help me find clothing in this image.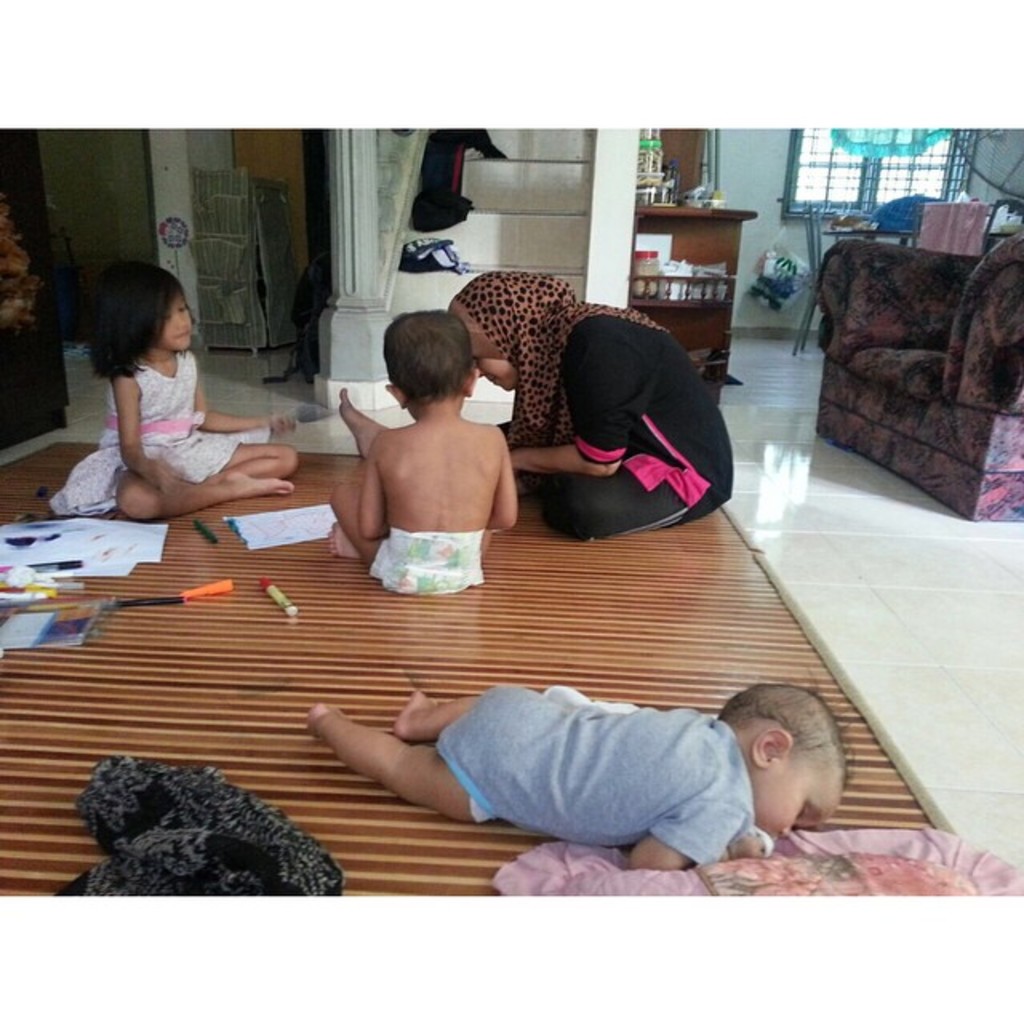
Found it: bbox=[432, 670, 766, 874].
